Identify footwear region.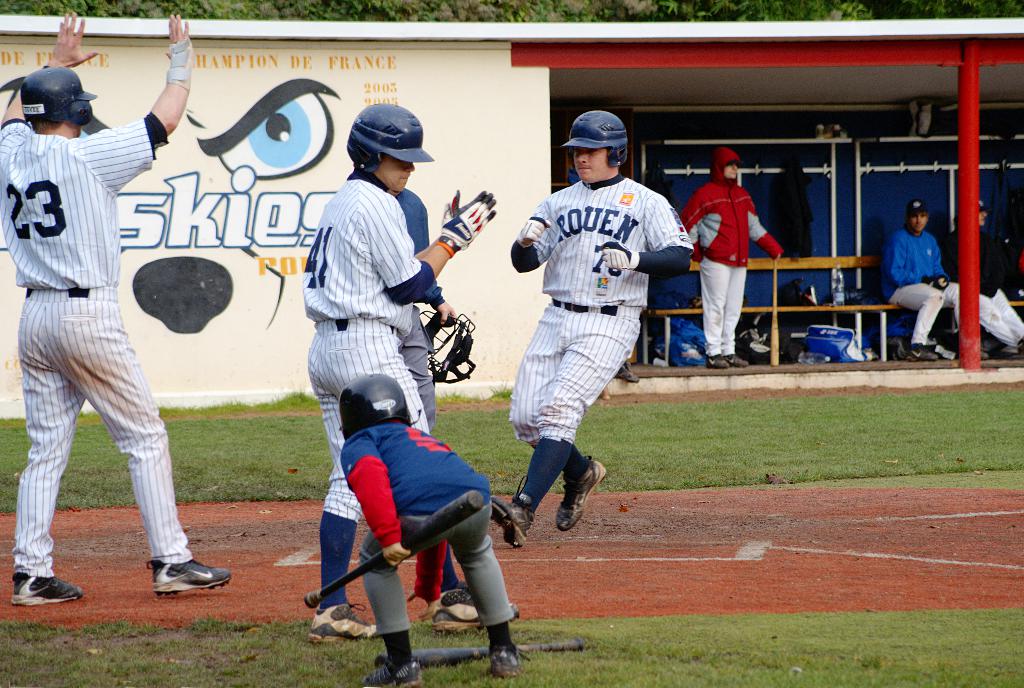
Region: detection(358, 654, 423, 687).
